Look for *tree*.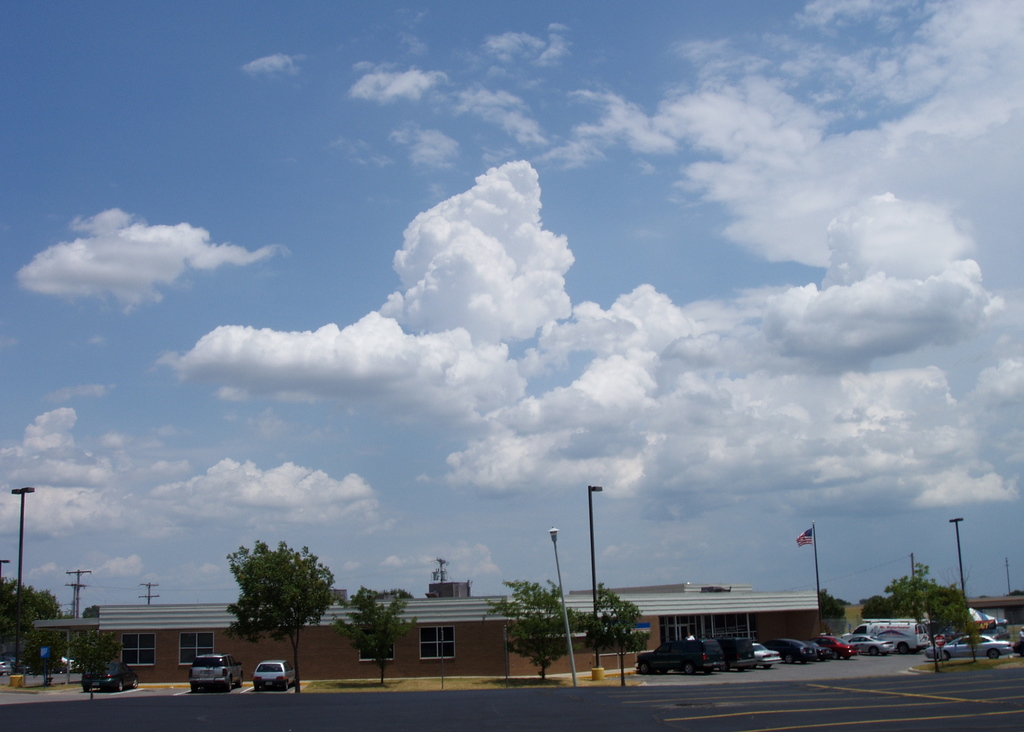
Found: 346, 585, 417, 685.
